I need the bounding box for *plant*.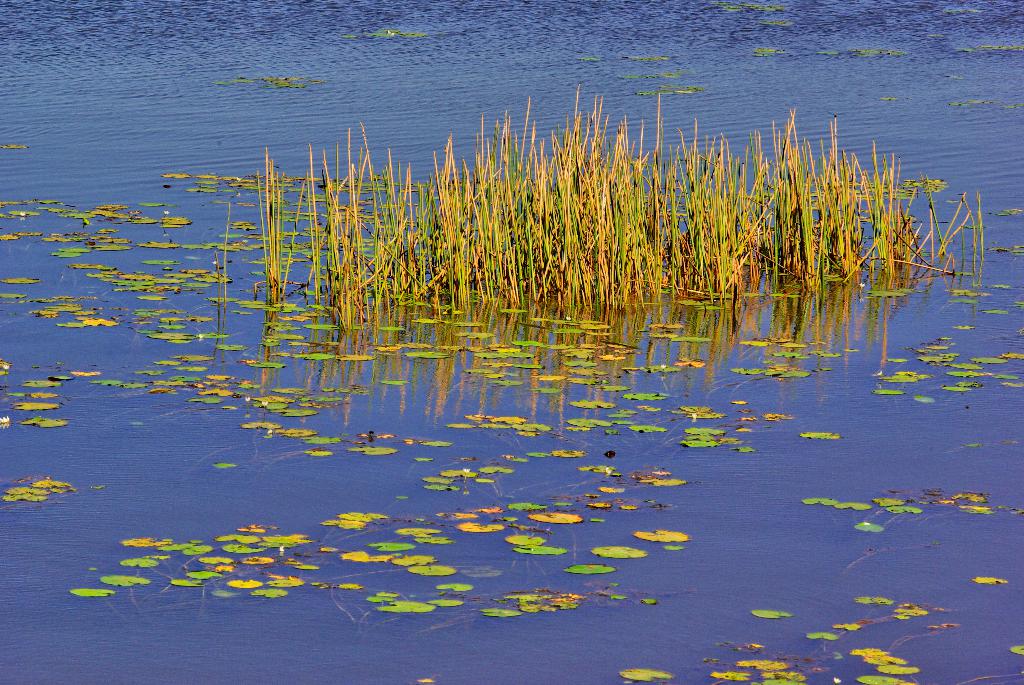
Here it is: select_region(985, 240, 1023, 261).
